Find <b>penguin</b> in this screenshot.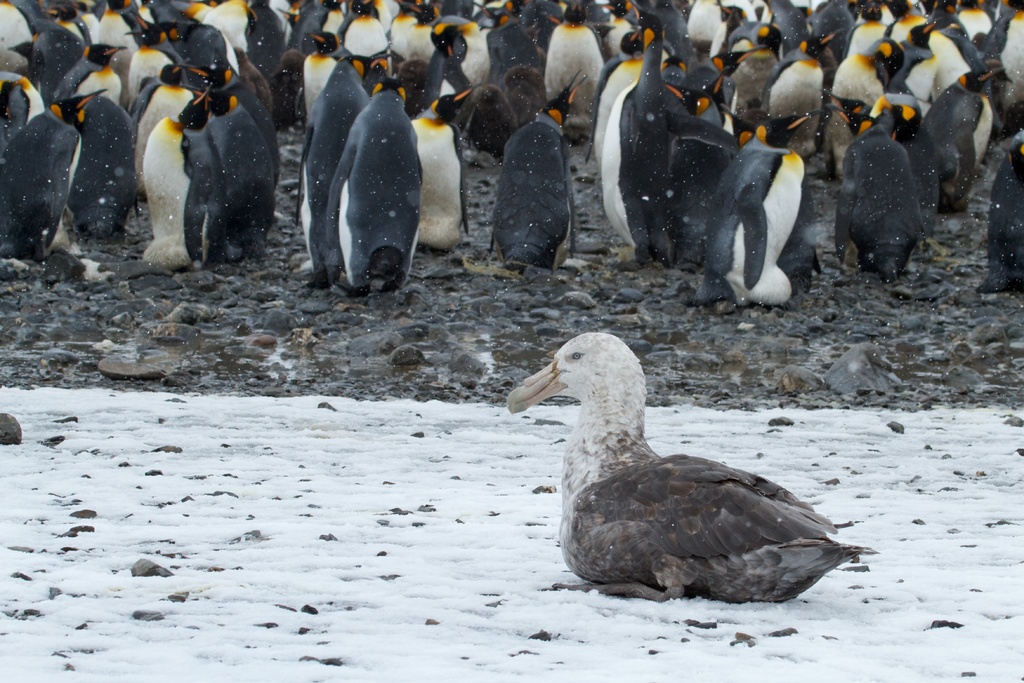
The bounding box for <b>penguin</b> is 324, 70, 422, 295.
